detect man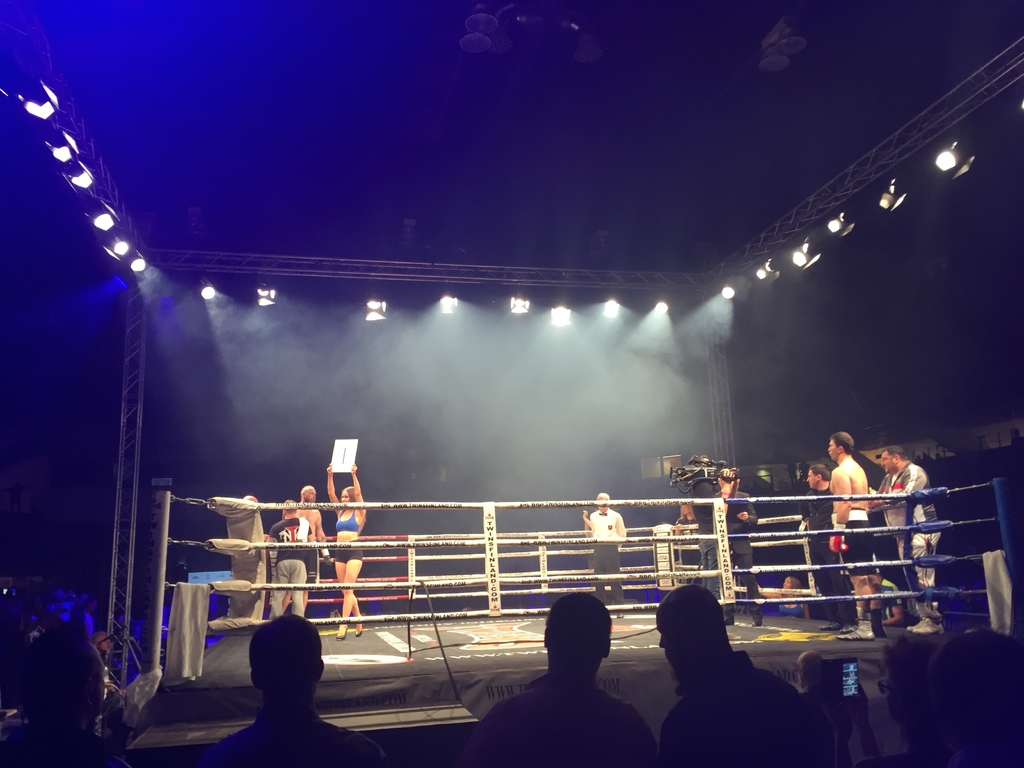
rect(854, 568, 910, 630)
